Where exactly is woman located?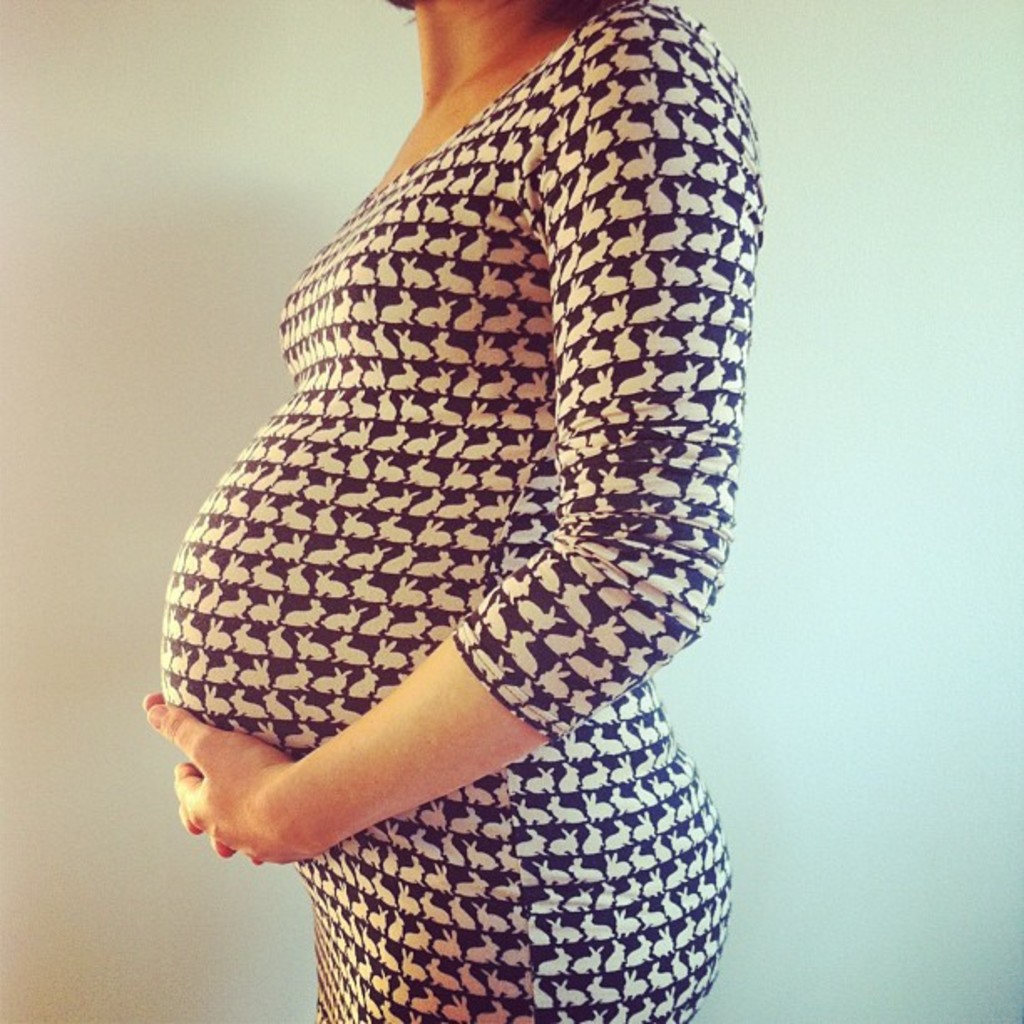
Its bounding box is rect(74, 0, 808, 1017).
